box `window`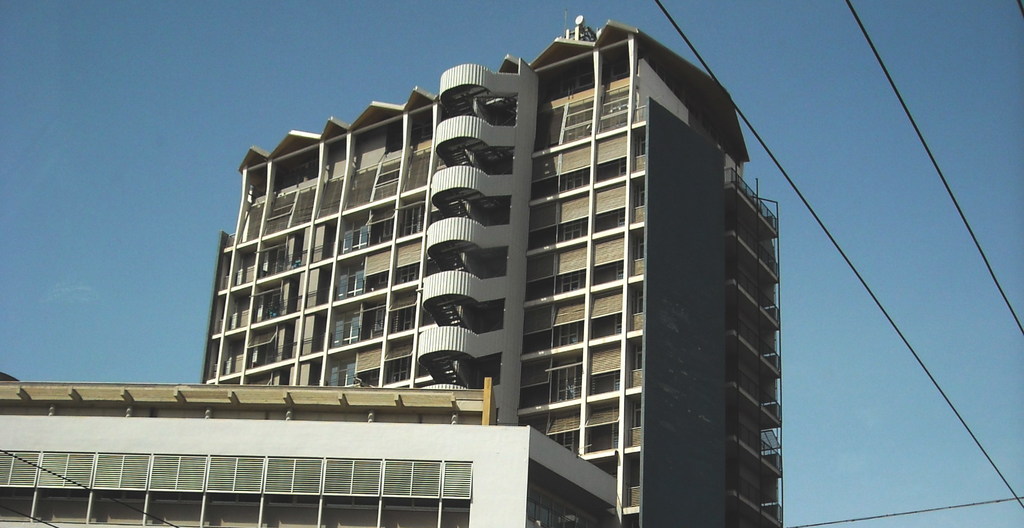
l=632, t=126, r=648, b=156
